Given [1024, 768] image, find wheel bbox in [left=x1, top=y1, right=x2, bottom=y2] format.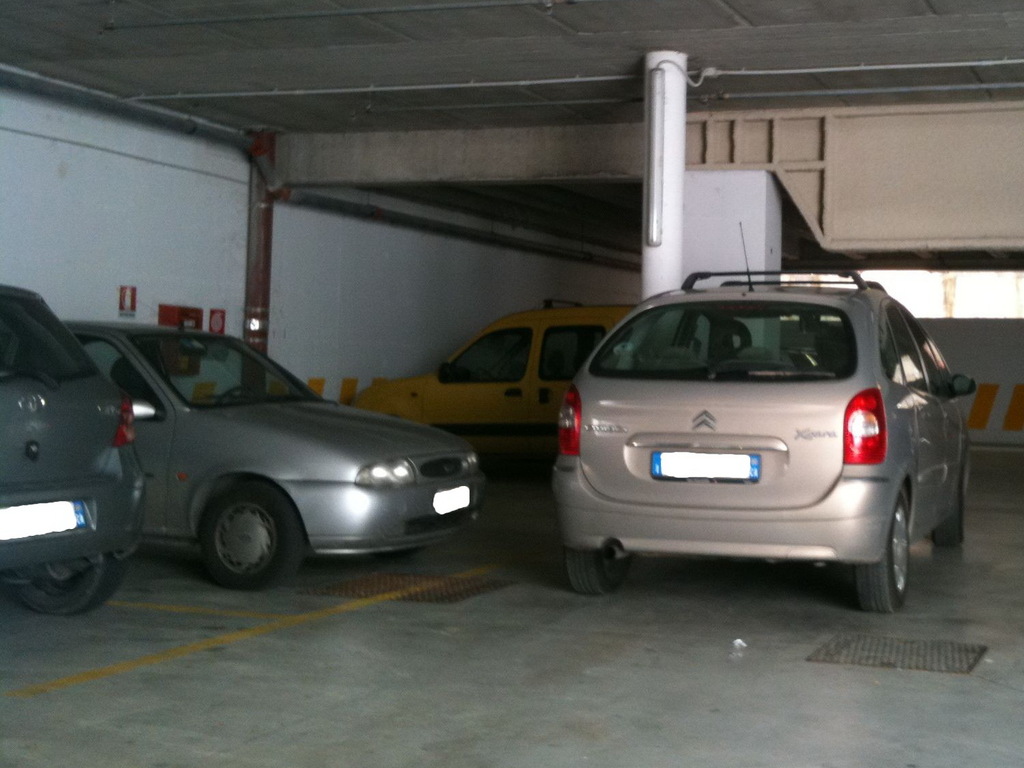
[left=573, top=545, right=625, bottom=597].
